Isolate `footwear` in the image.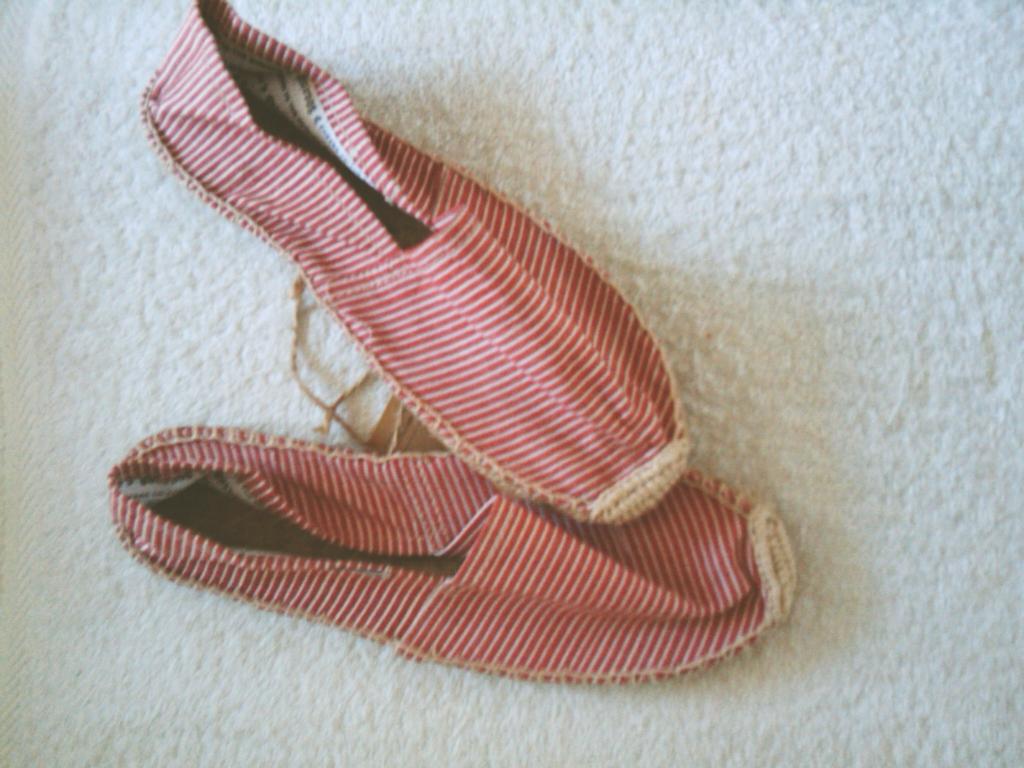
Isolated region: Rect(134, 0, 700, 522).
